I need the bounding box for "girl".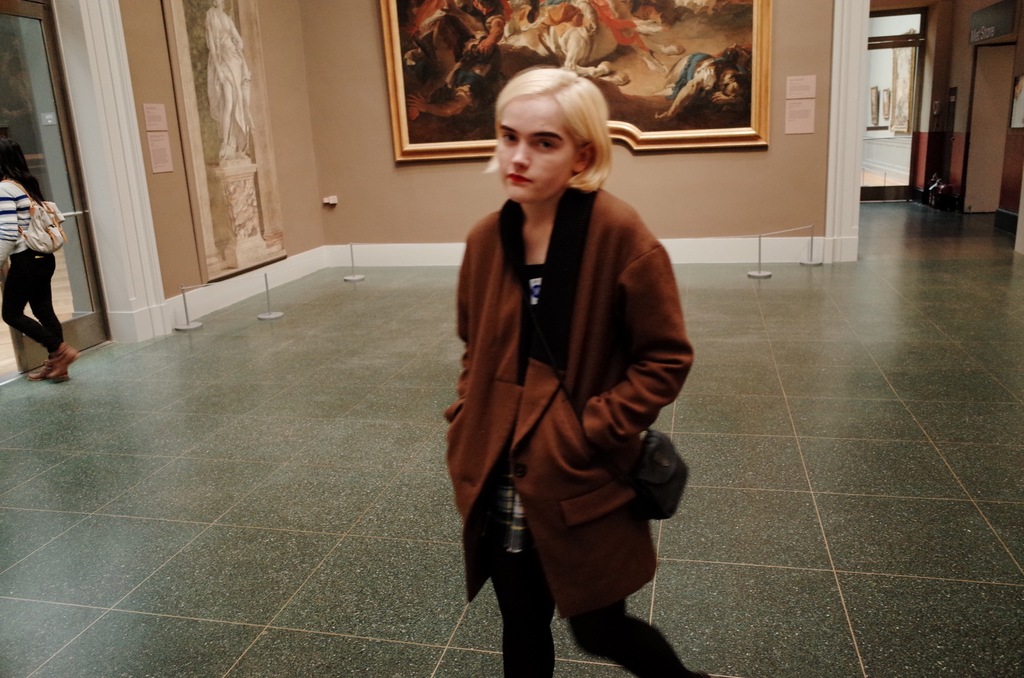
Here it is: <bbox>425, 63, 717, 677</bbox>.
